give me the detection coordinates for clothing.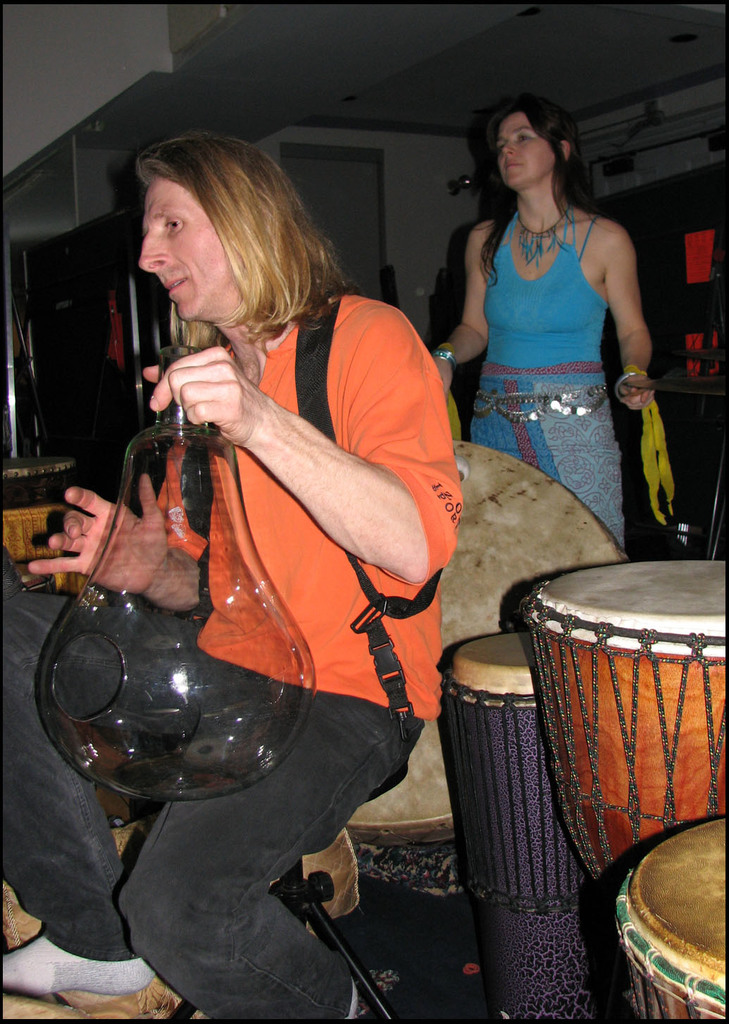
Rect(0, 285, 468, 1023).
